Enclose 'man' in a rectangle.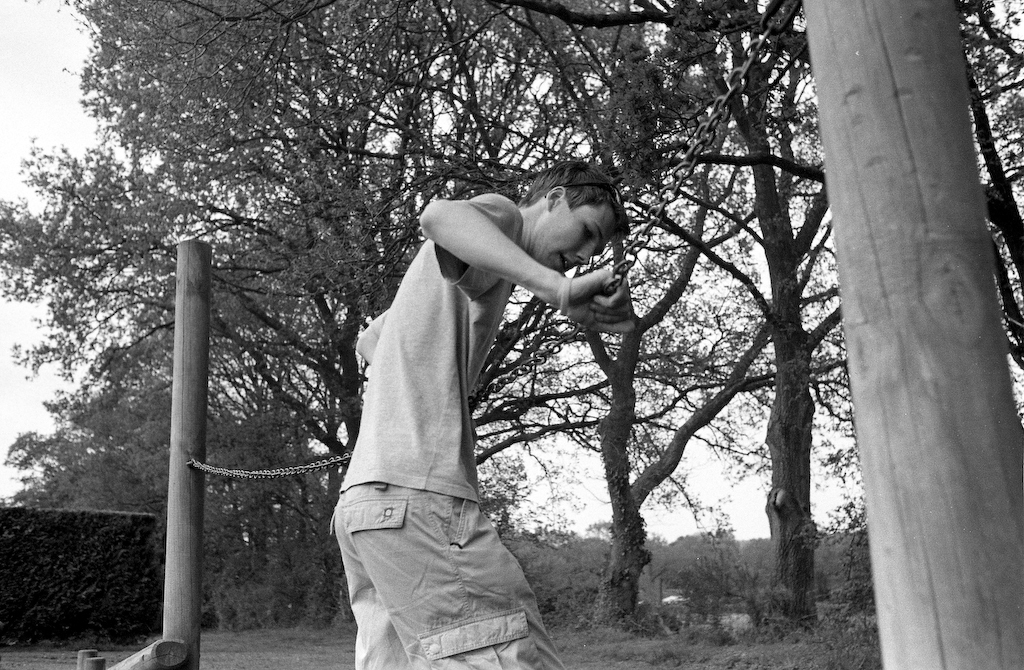
(left=329, top=161, right=648, bottom=666).
